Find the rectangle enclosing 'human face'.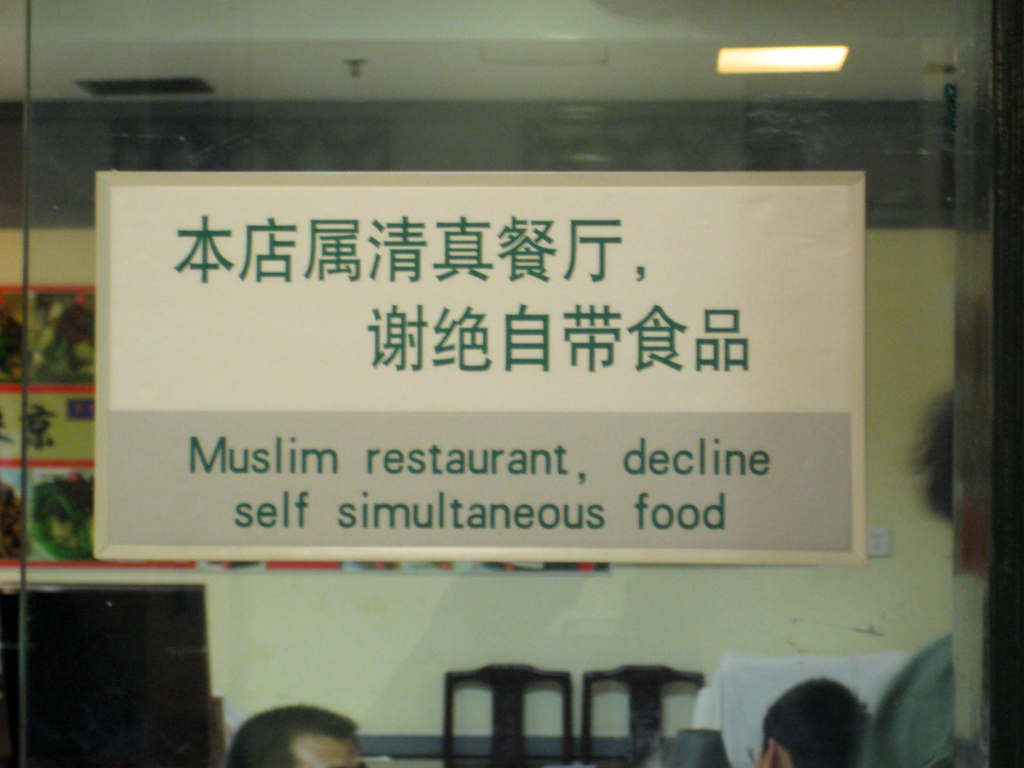
bbox(298, 735, 365, 767).
